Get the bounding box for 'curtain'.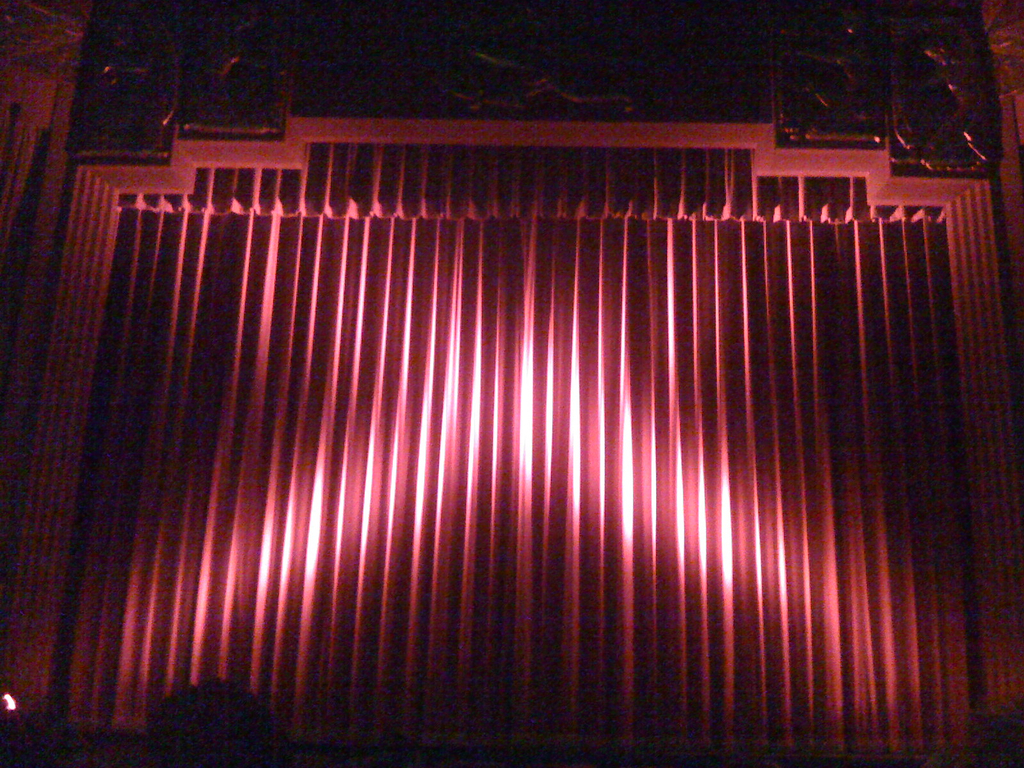
(47,145,975,735).
